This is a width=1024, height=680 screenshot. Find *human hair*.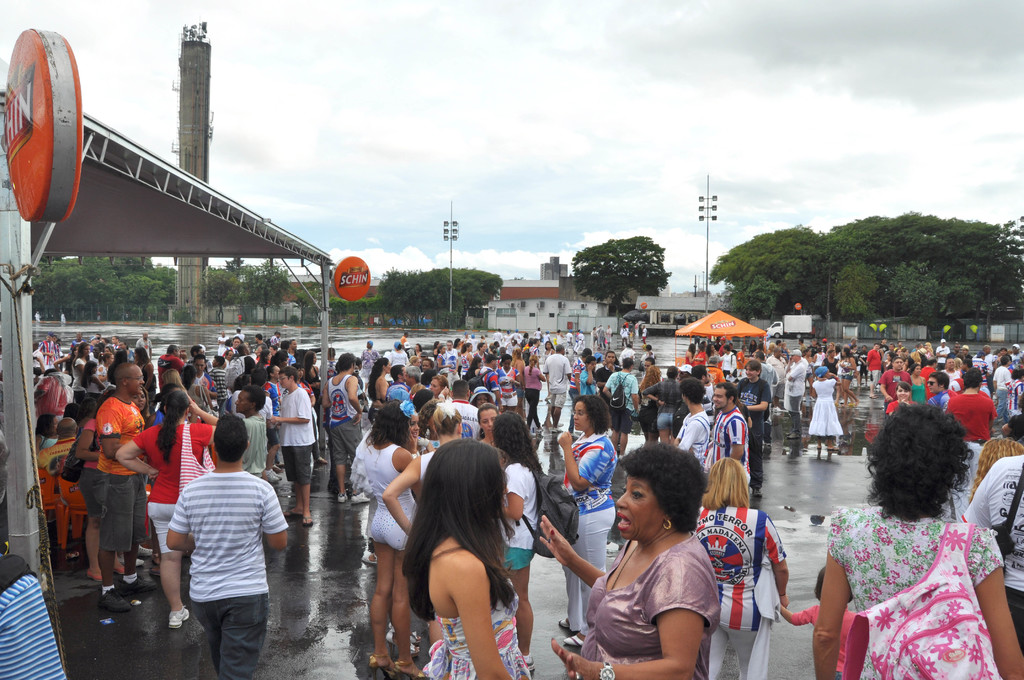
Bounding box: Rect(696, 366, 708, 382).
